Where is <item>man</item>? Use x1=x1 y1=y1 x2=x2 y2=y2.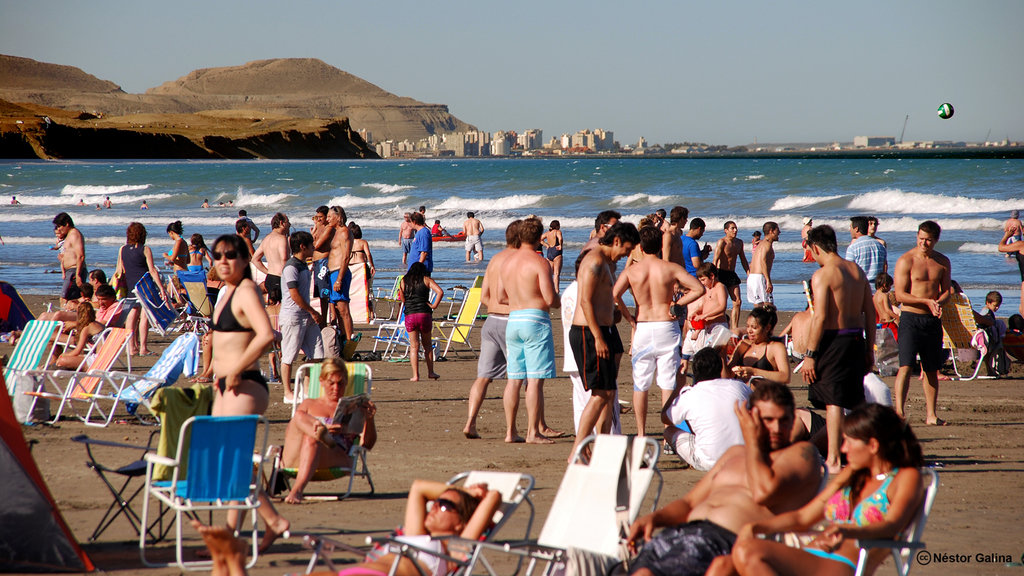
x1=51 y1=210 x2=101 y2=312.
